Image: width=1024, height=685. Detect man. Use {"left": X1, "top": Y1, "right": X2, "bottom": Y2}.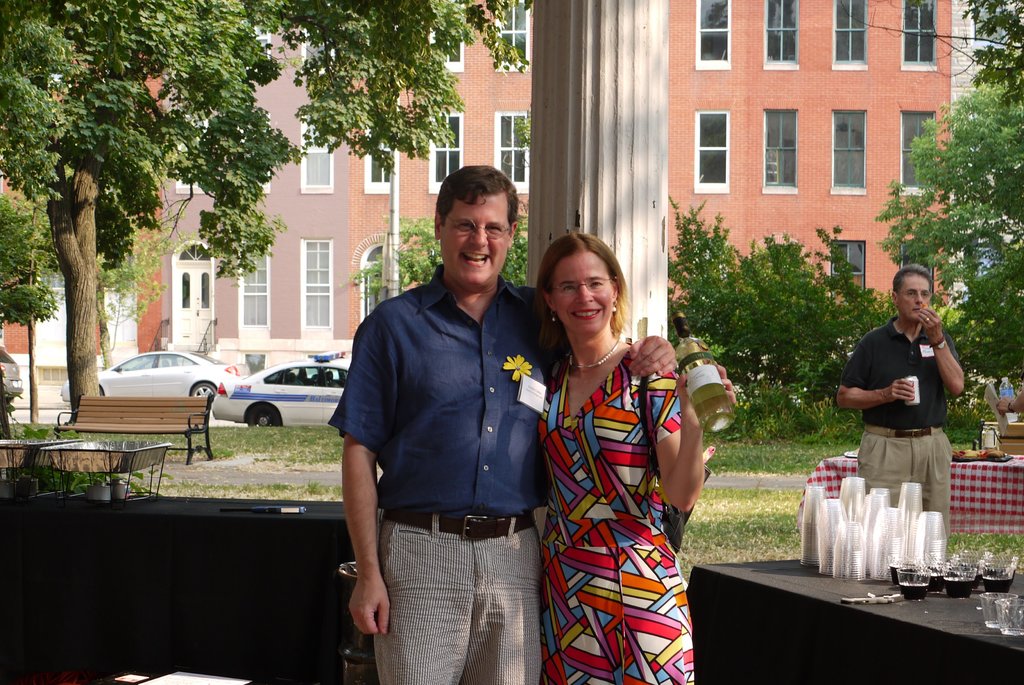
{"left": 837, "top": 265, "right": 966, "bottom": 550}.
